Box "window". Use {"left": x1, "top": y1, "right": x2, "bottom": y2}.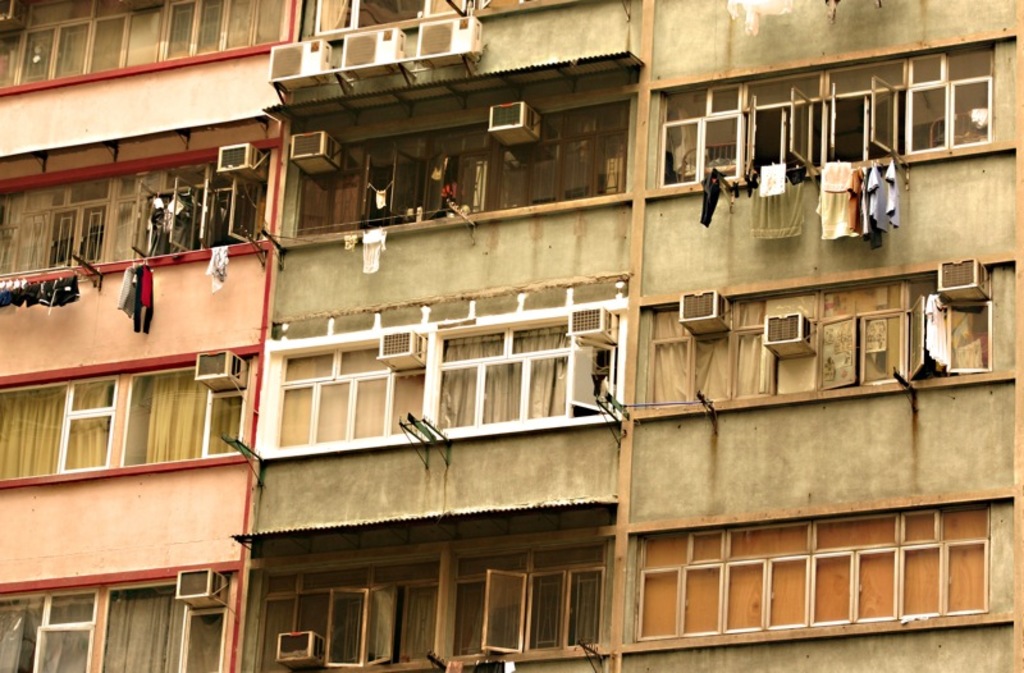
{"left": 287, "top": 104, "right": 641, "bottom": 225}.
